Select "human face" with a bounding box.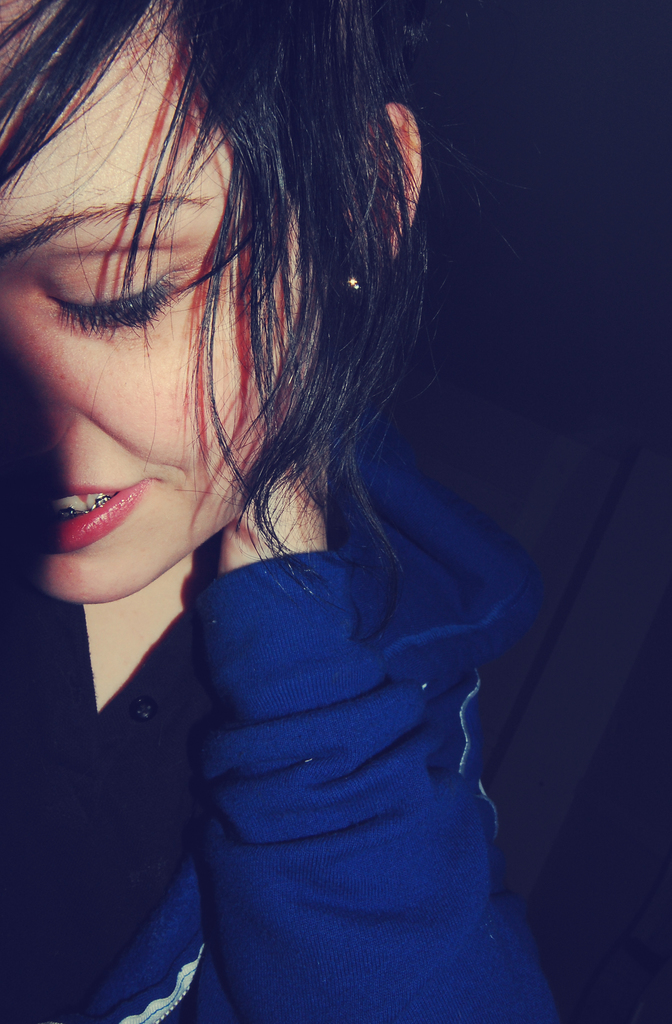
<box>0,0,314,606</box>.
